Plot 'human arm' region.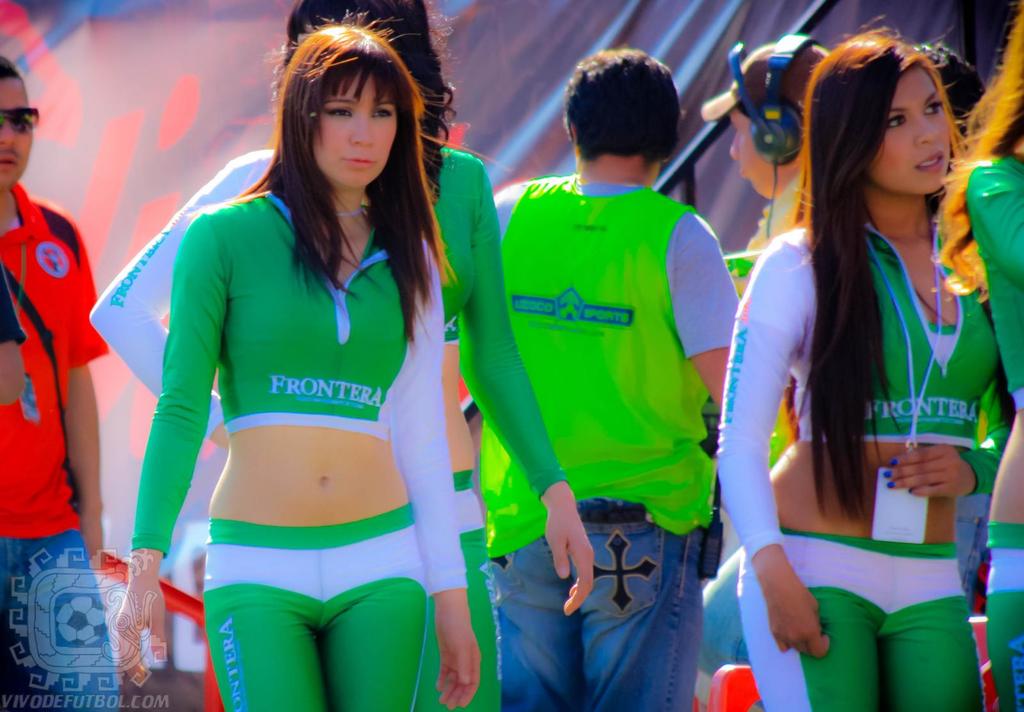
Plotted at crop(886, 377, 1012, 500).
